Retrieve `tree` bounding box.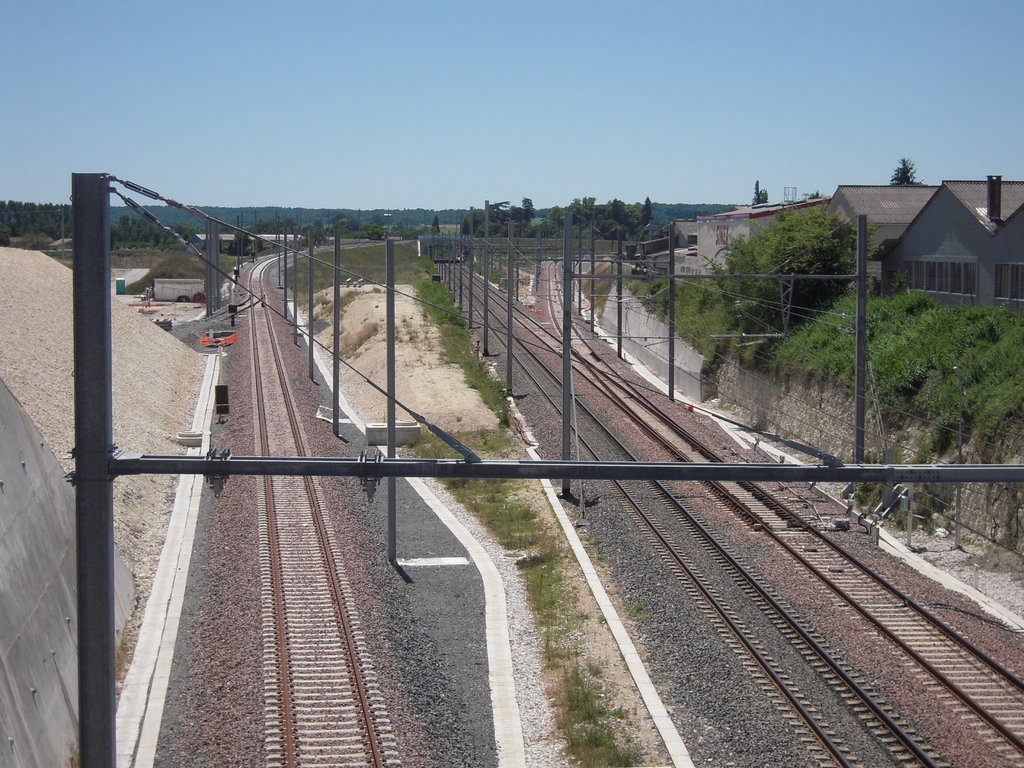
Bounding box: 751:180:771:206.
